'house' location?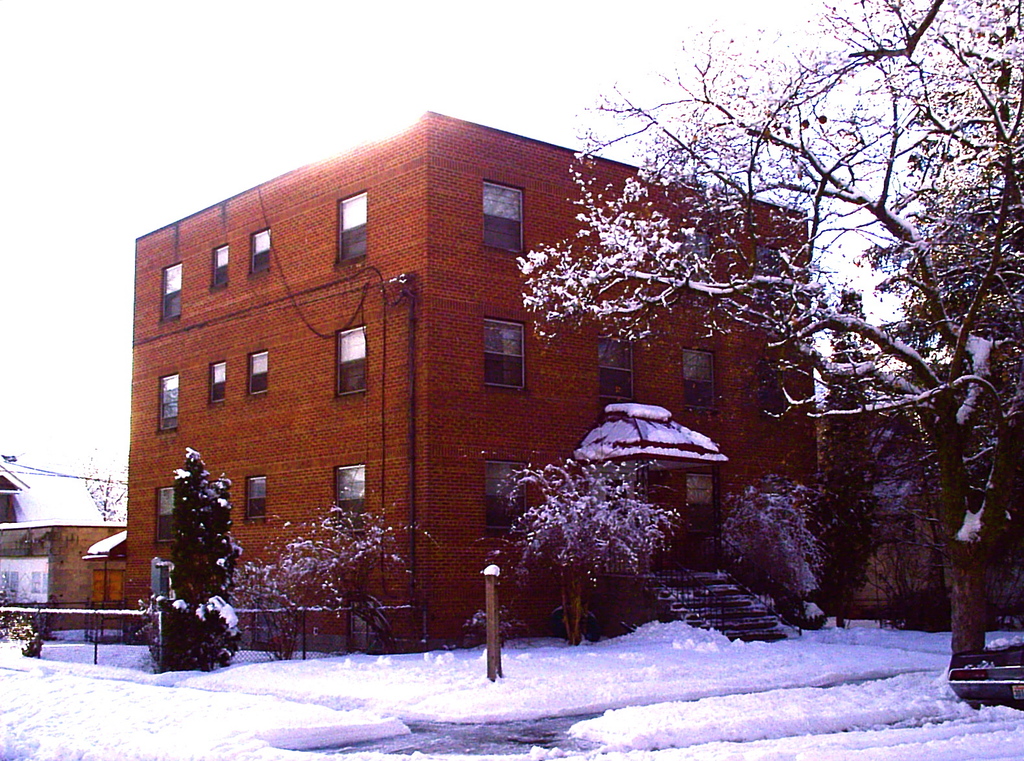
(left=143, top=90, right=781, bottom=652)
